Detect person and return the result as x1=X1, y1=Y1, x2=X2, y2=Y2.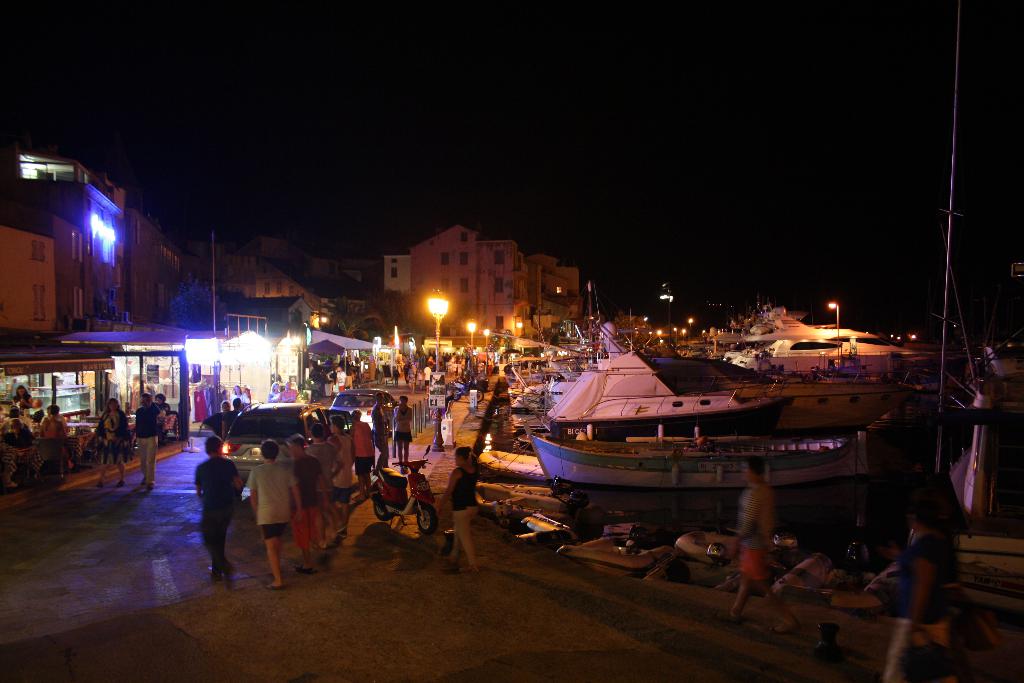
x1=347, y1=409, x2=376, y2=502.
